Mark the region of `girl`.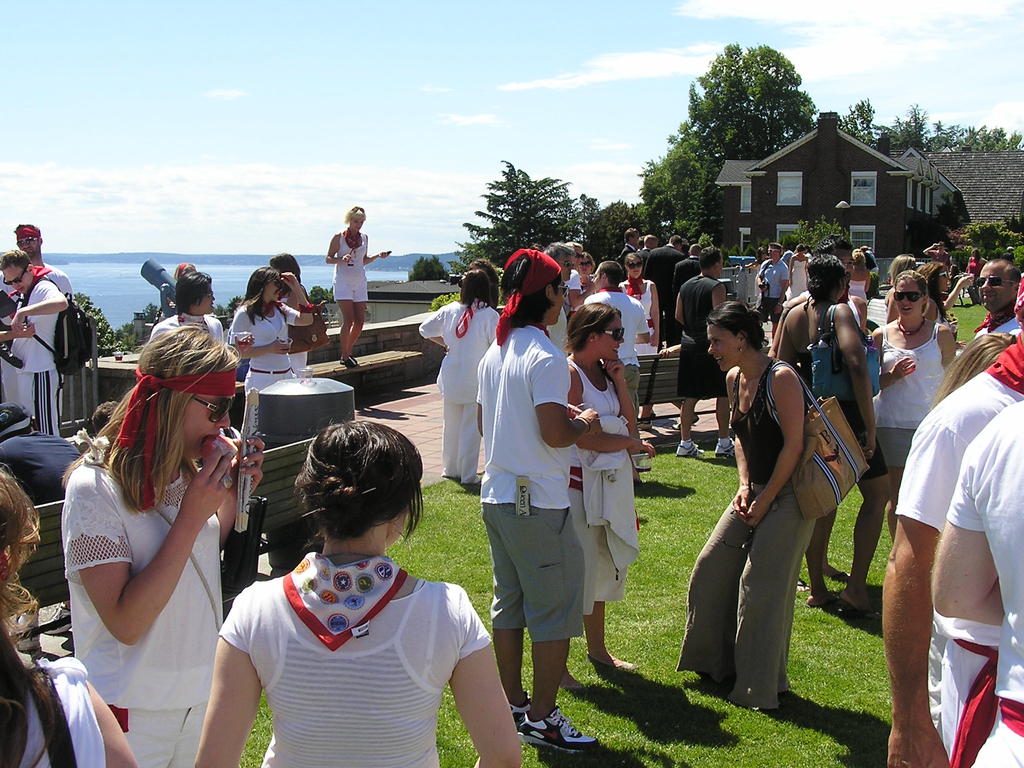
Region: <box>324,201,387,365</box>.
